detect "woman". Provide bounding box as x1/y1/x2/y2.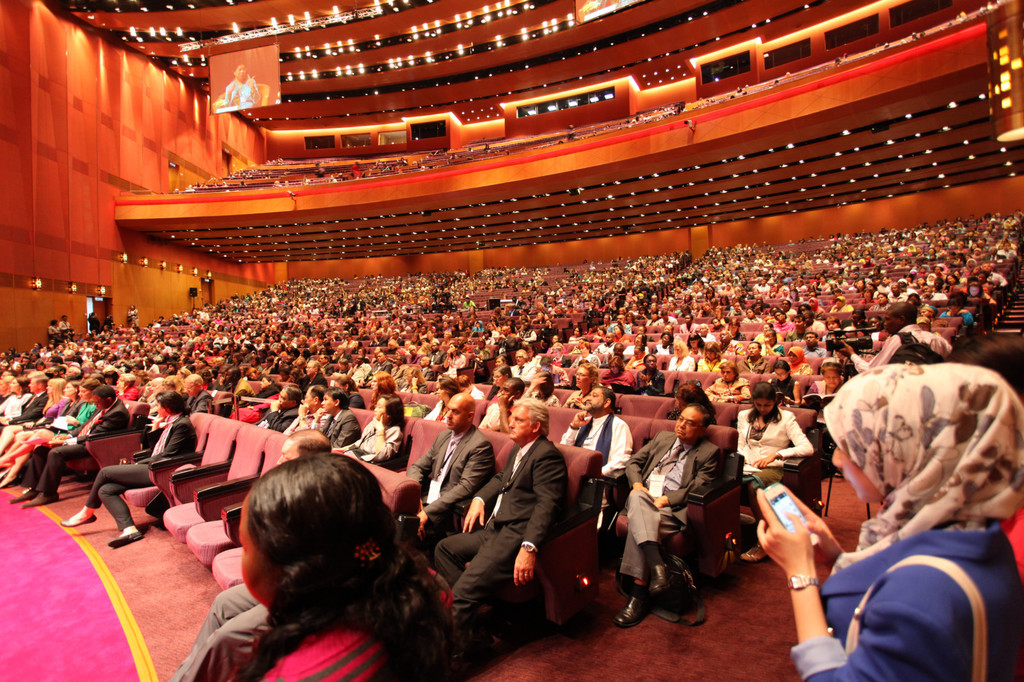
0/374/24/429.
